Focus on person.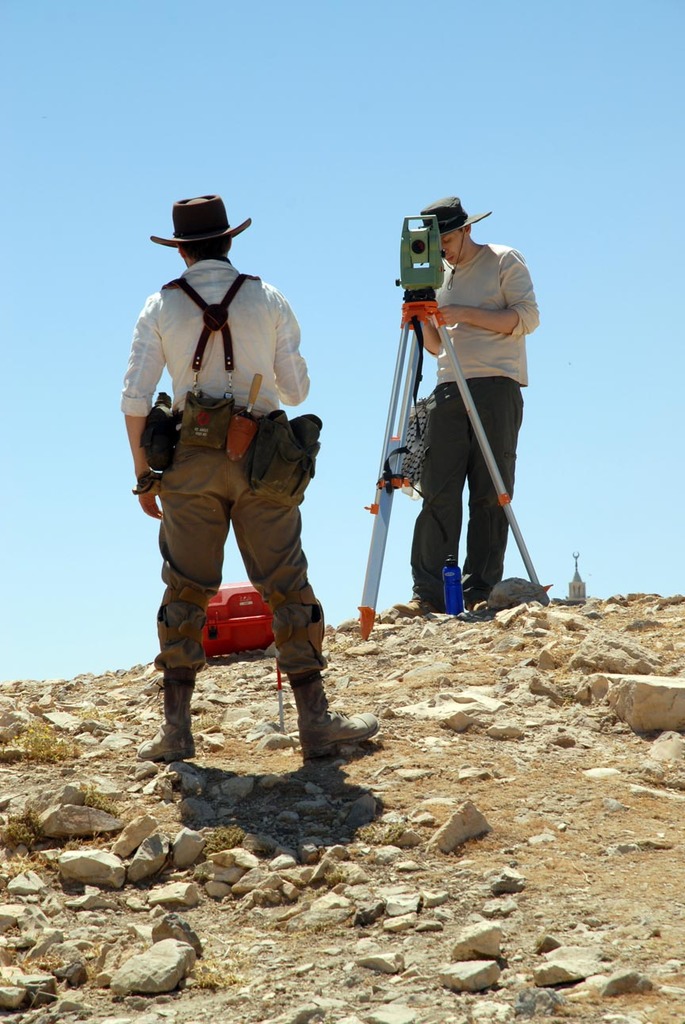
Focused at 126 194 337 758.
